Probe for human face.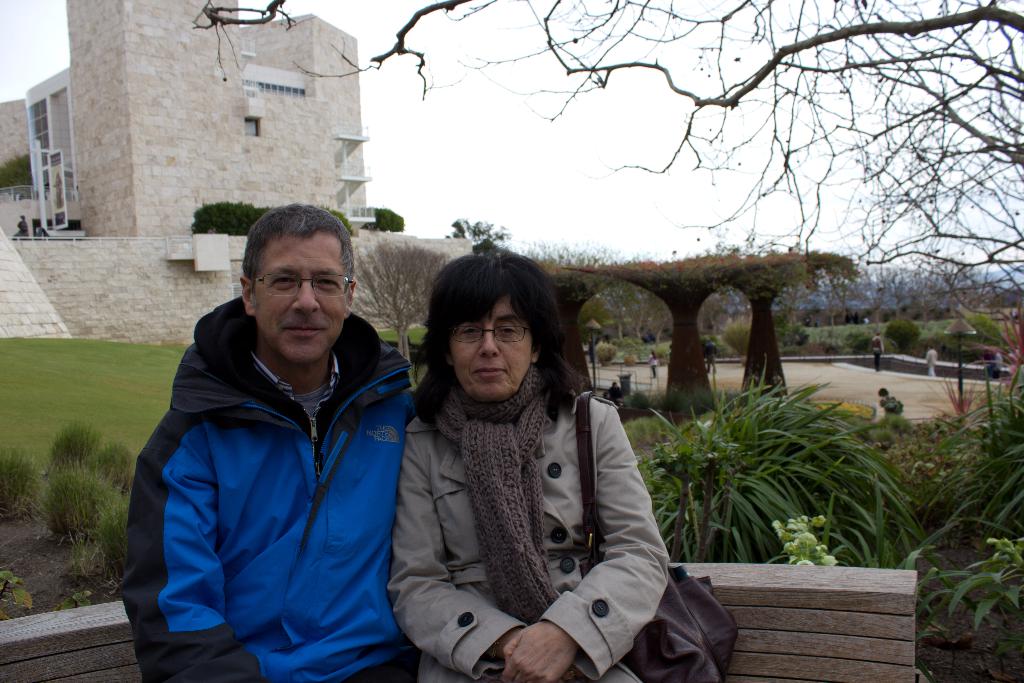
Probe result: 250:229:344:362.
